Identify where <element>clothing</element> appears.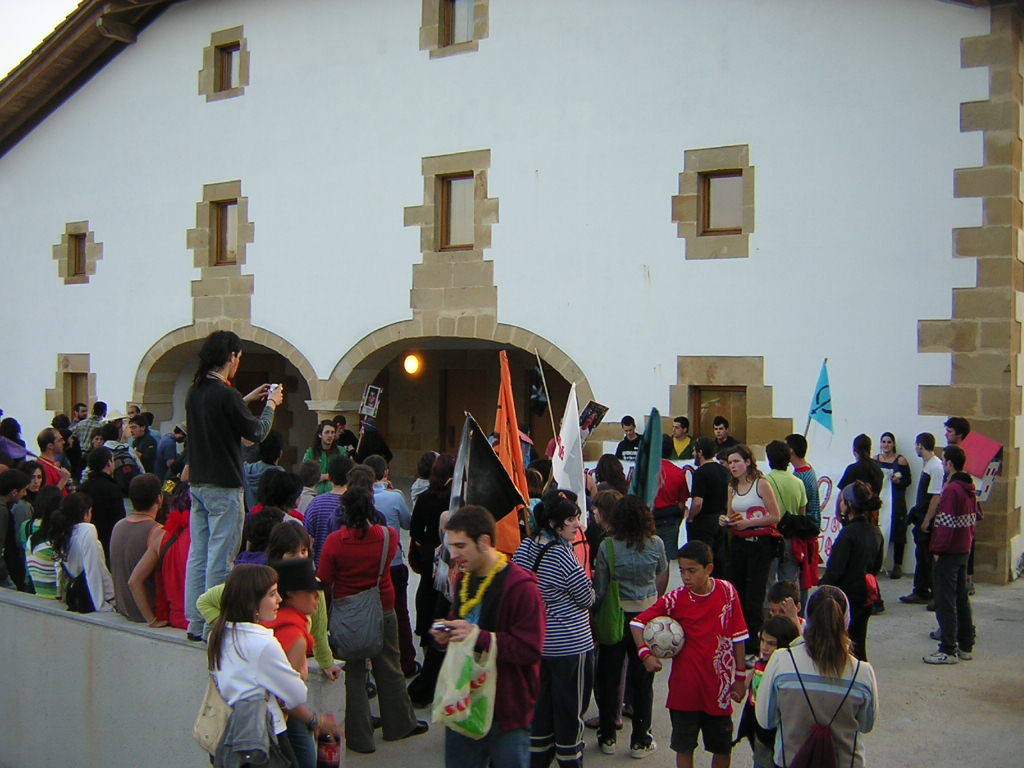
Appears at (left=666, top=581, right=754, bottom=745).
